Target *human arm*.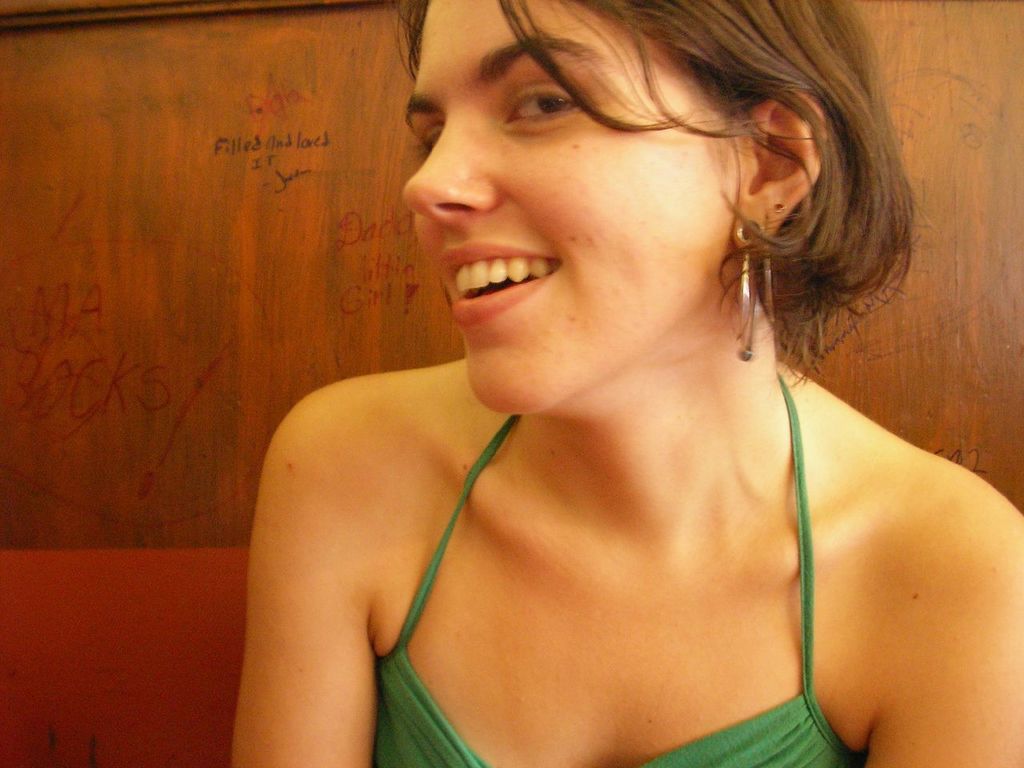
Target region: select_region(214, 342, 429, 766).
